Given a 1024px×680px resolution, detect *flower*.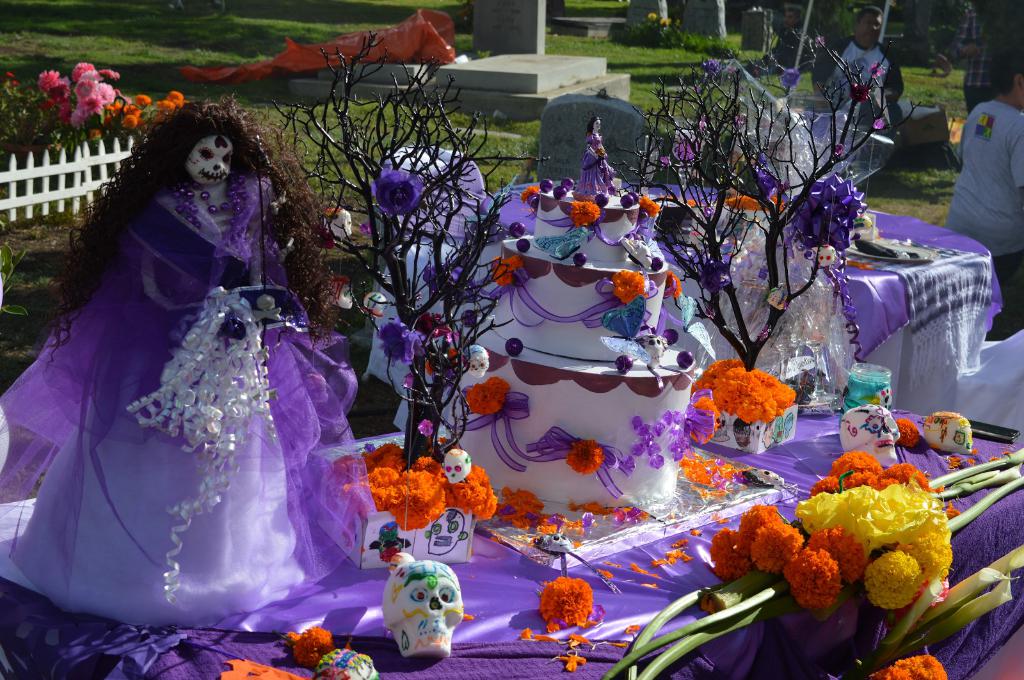
box=[564, 438, 605, 476].
